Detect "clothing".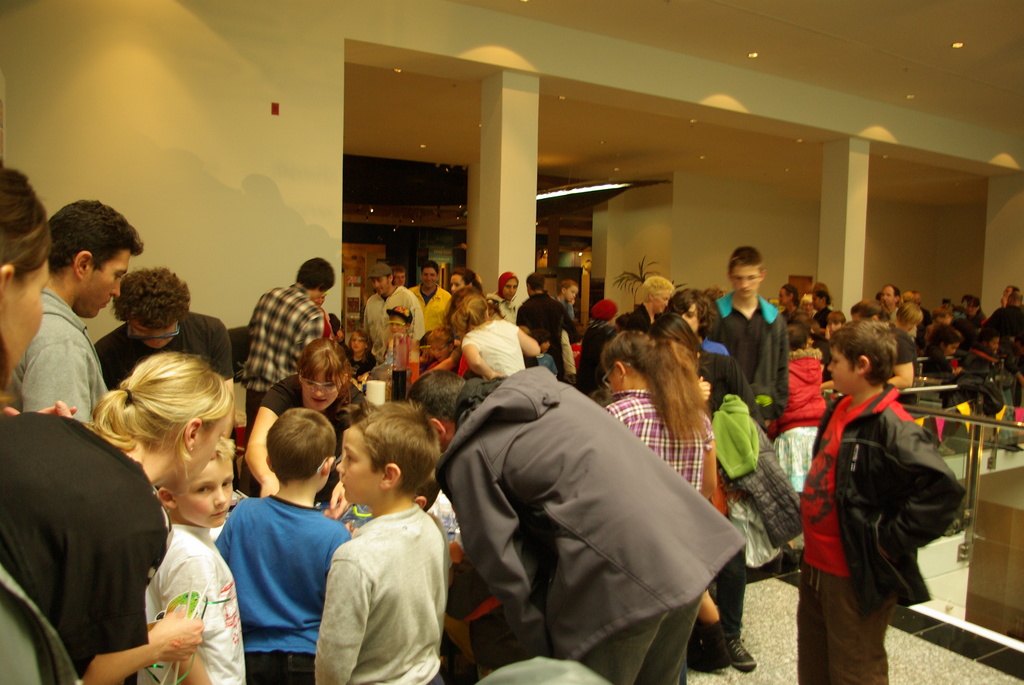
Detected at rect(230, 285, 324, 414).
